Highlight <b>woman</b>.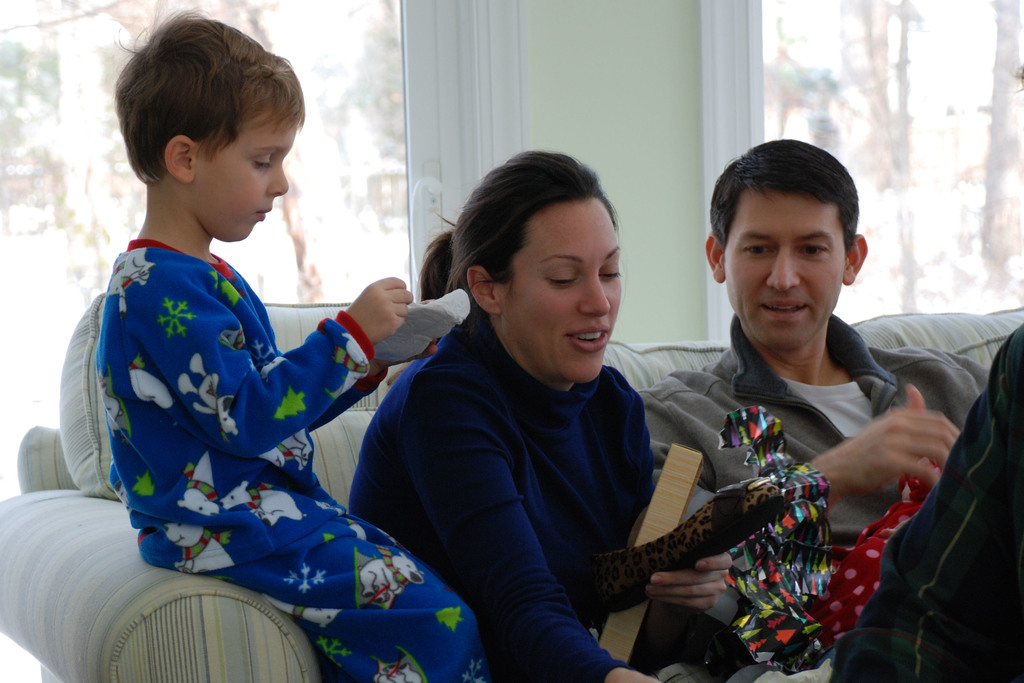
Highlighted region: bbox=(346, 153, 753, 676).
